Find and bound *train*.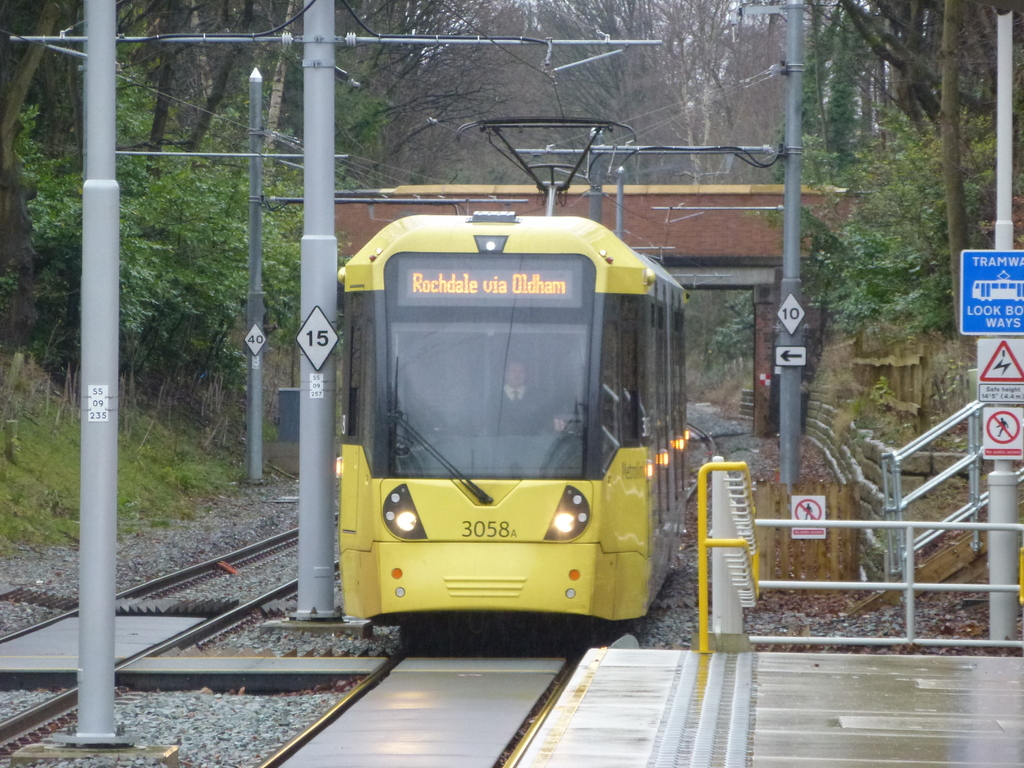
Bound: (337,114,687,624).
